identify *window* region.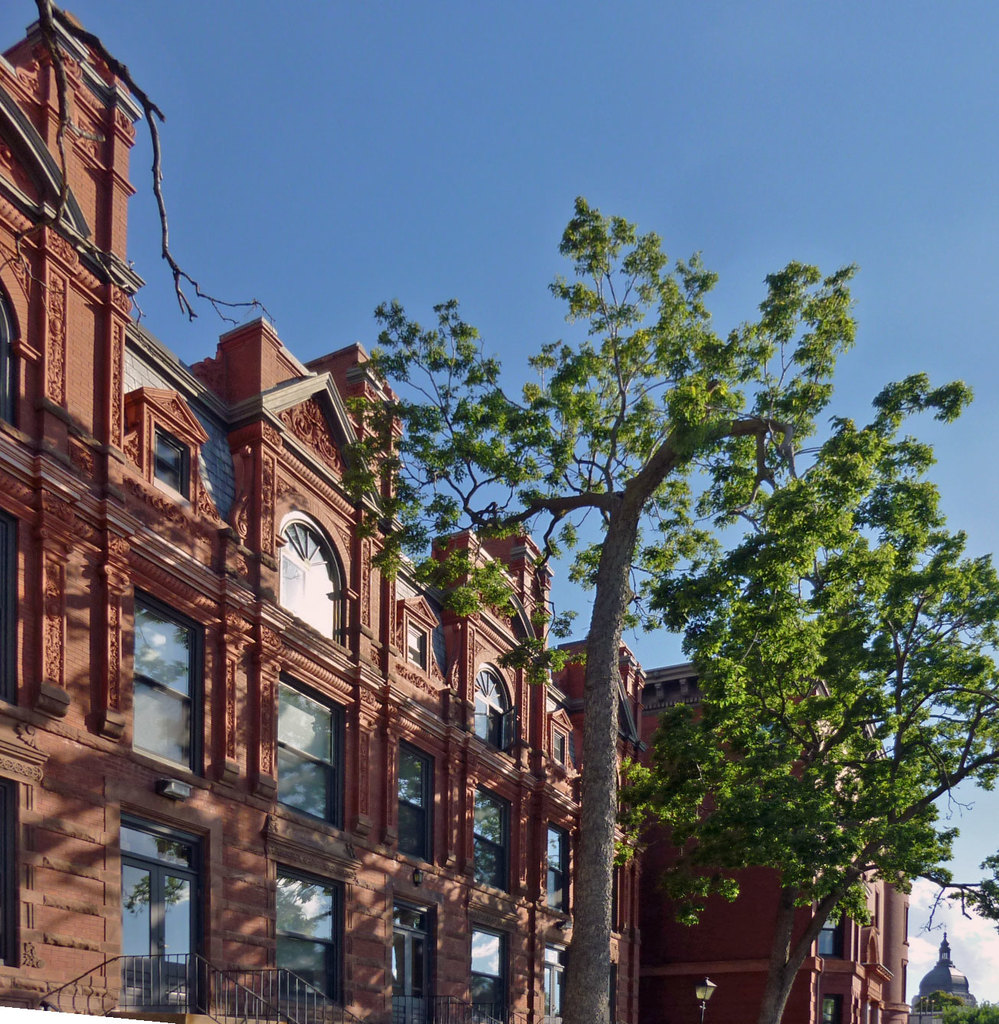
Region: crop(399, 735, 436, 865).
